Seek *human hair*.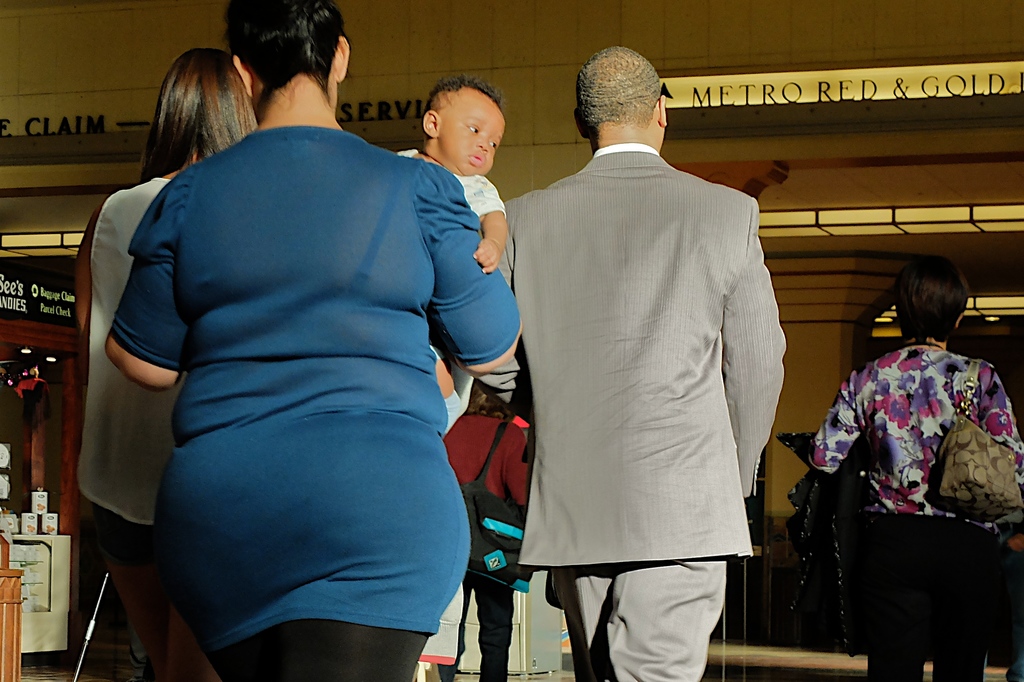
rect(895, 246, 967, 336).
